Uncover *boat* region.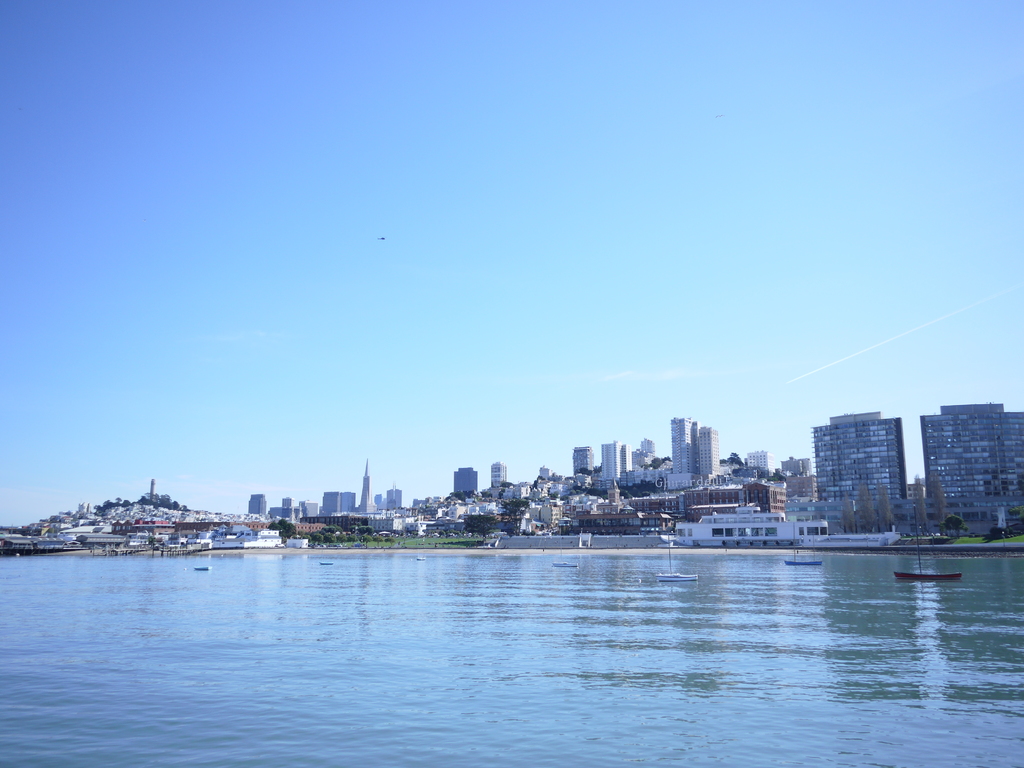
Uncovered: {"x1": 546, "y1": 515, "x2": 579, "y2": 567}.
